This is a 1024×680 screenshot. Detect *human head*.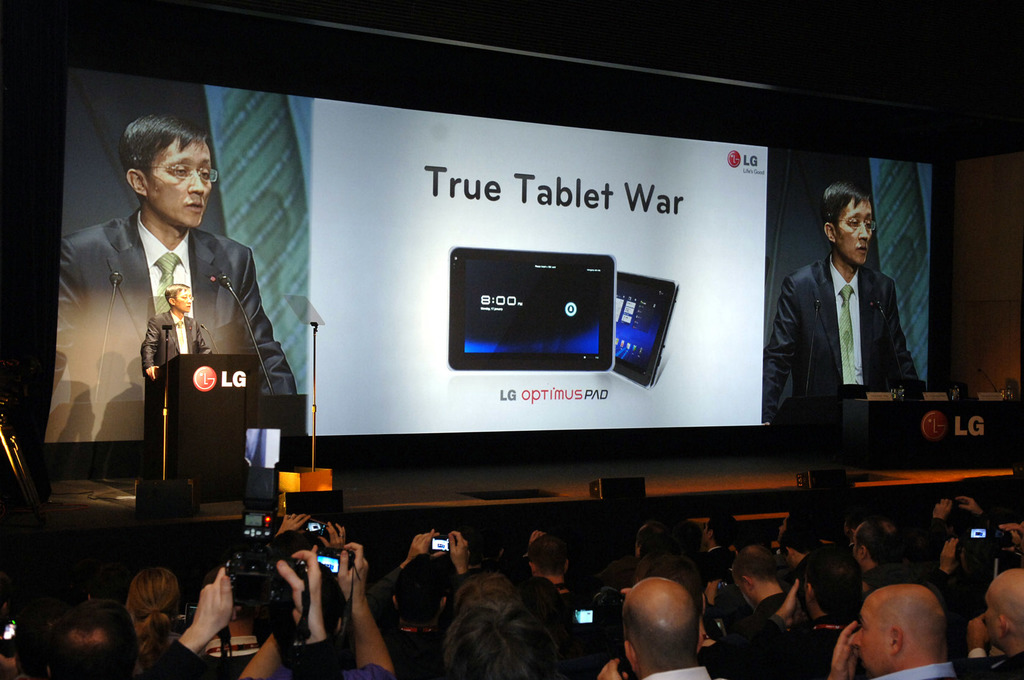
Rect(441, 594, 570, 679).
